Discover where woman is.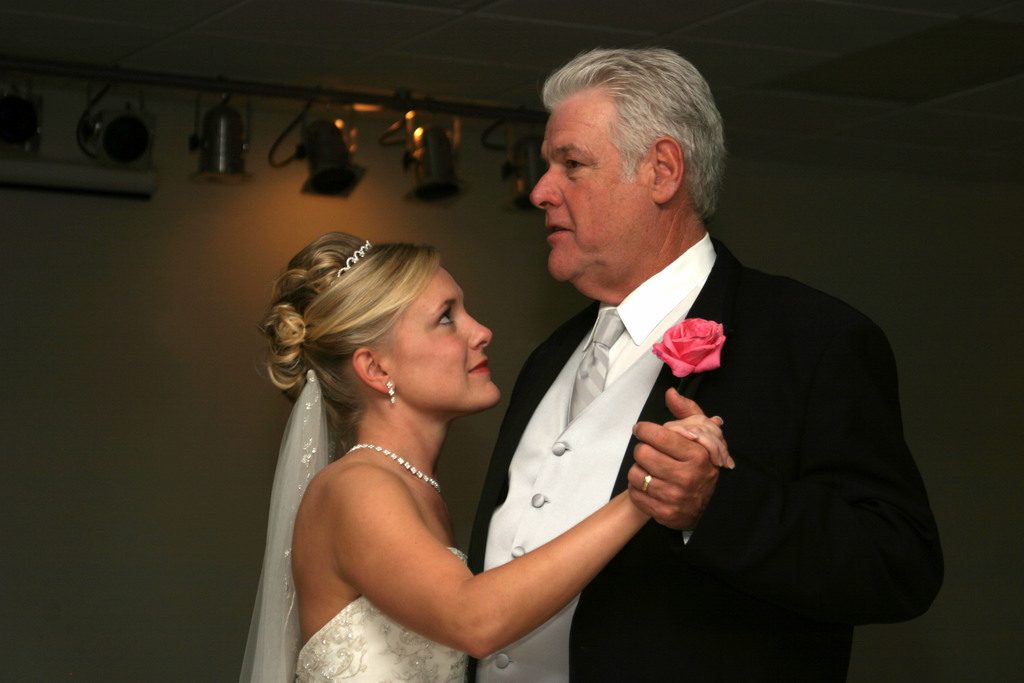
Discovered at x1=244, y1=185, x2=703, y2=681.
